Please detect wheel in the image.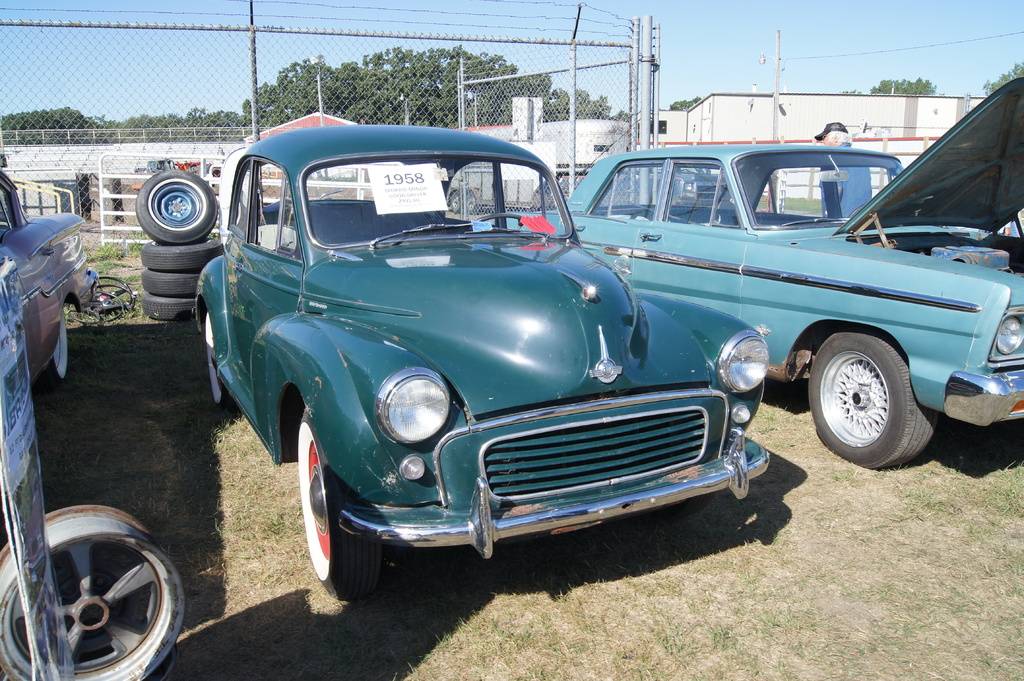
<region>94, 275, 132, 311</region>.
